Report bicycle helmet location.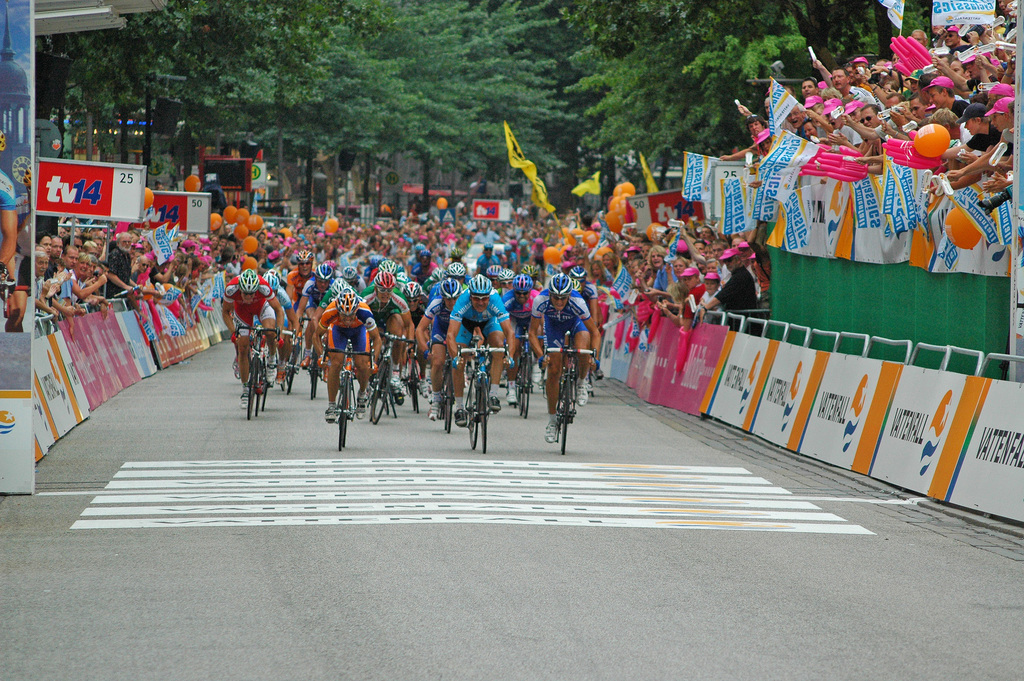
Report: [444,262,465,278].
